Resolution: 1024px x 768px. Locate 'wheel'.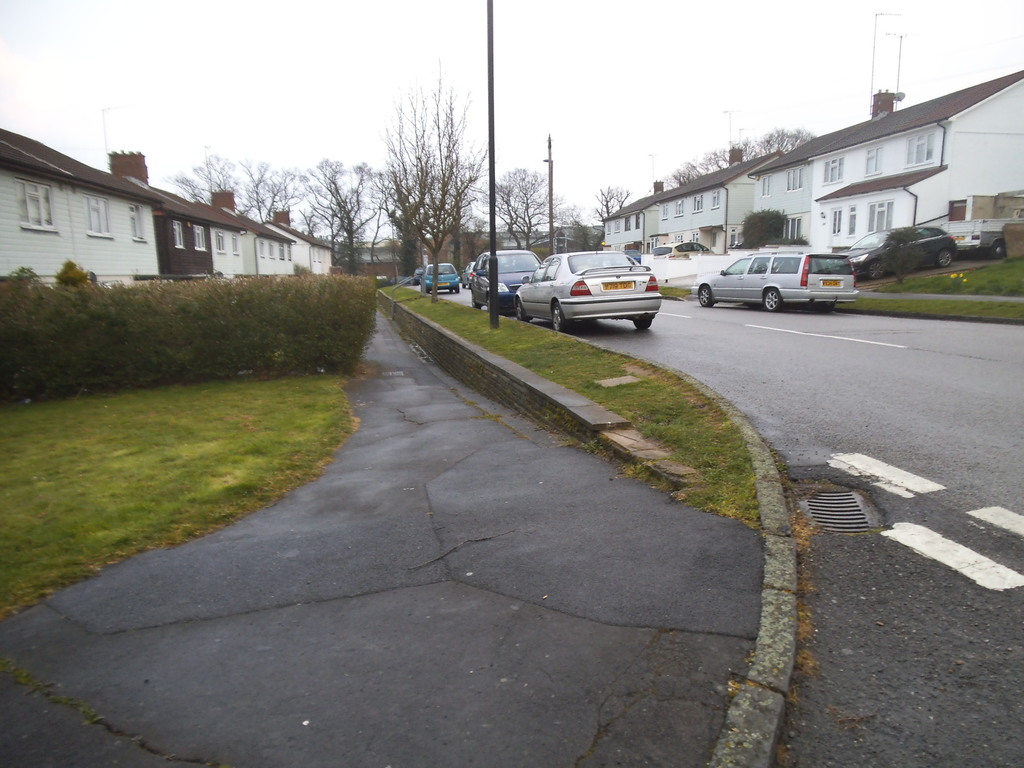
866/260/883/278.
